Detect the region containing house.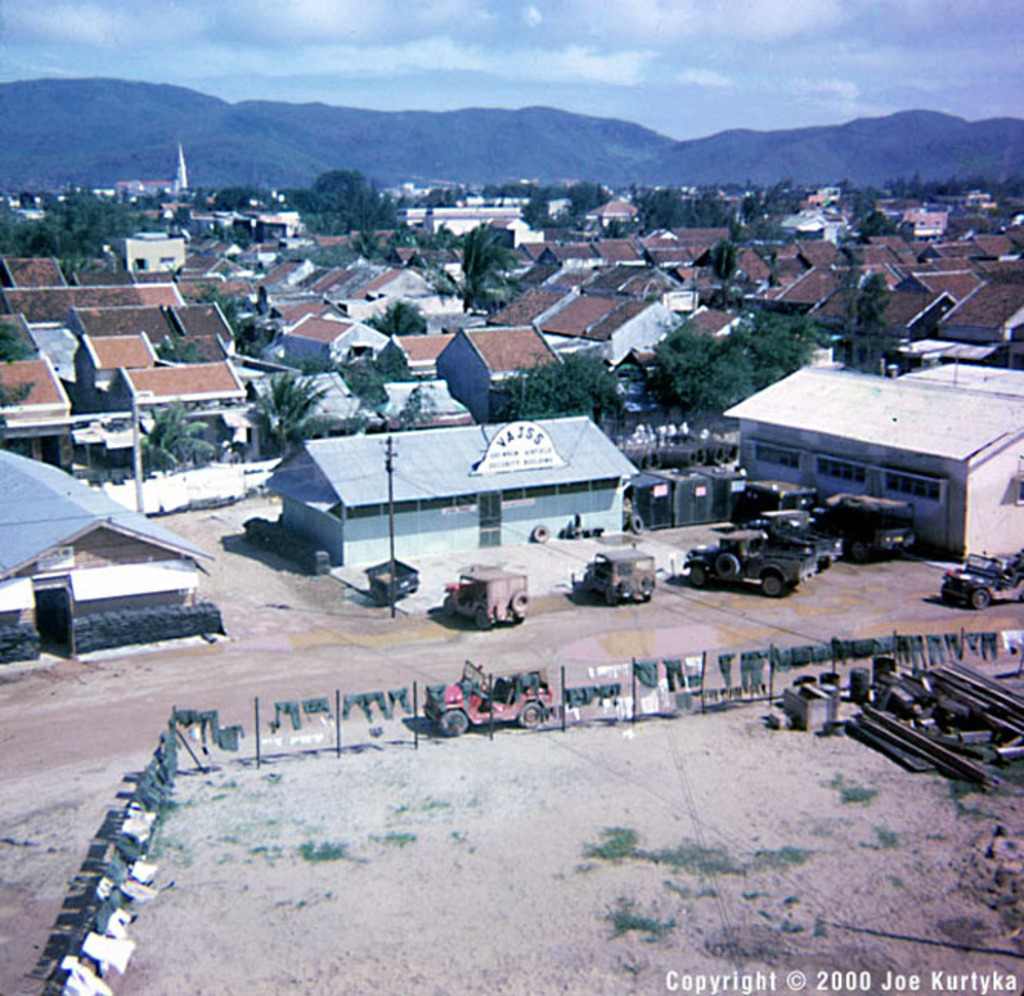
(left=107, top=342, right=250, bottom=464).
